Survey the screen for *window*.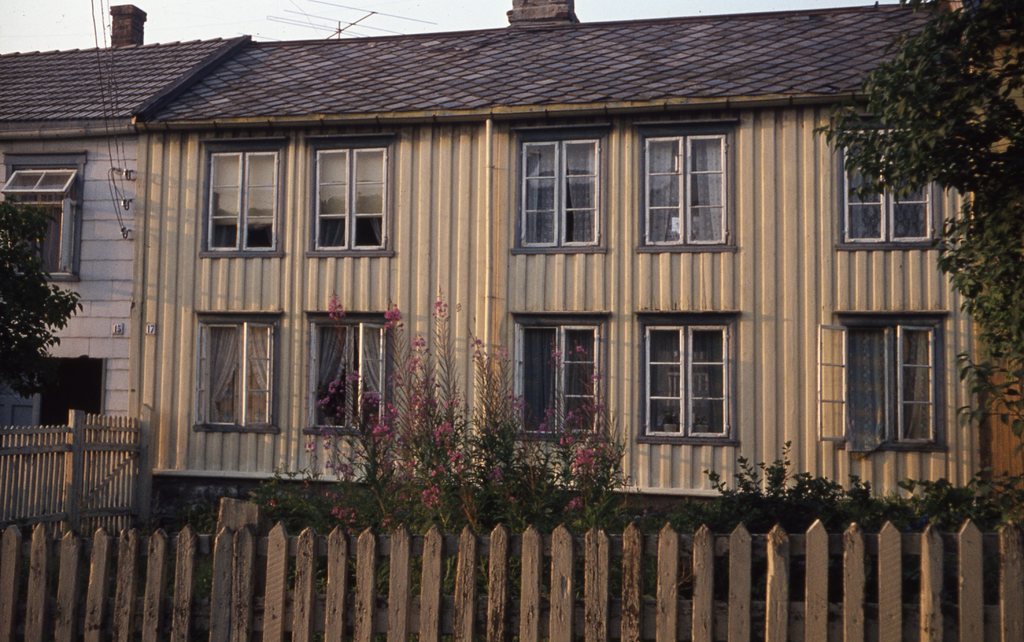
Survey found: box(817, 310, 951, 455).
